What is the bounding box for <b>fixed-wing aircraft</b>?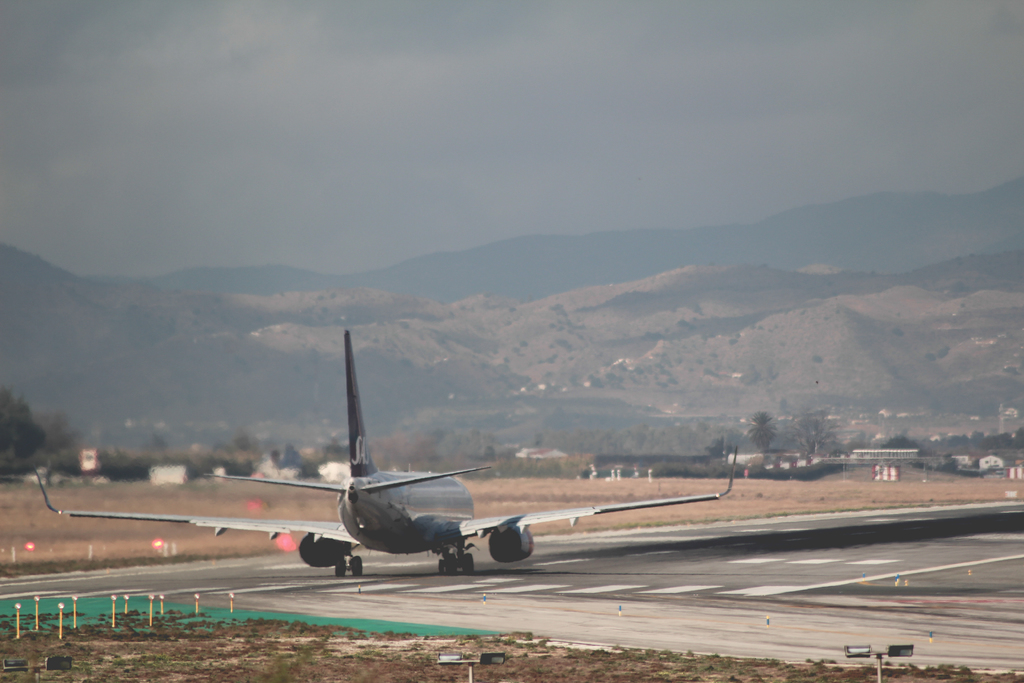
x1=30, y1=332, x2=739, y2=576.
